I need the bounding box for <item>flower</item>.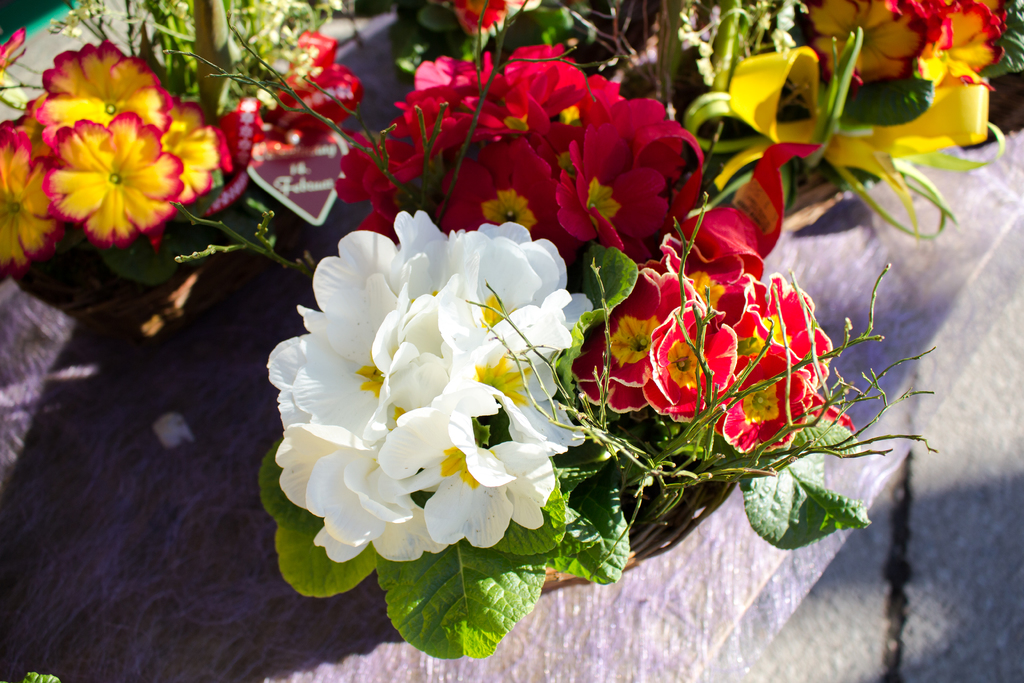
Here it is: [29, 85, 215, 248].
